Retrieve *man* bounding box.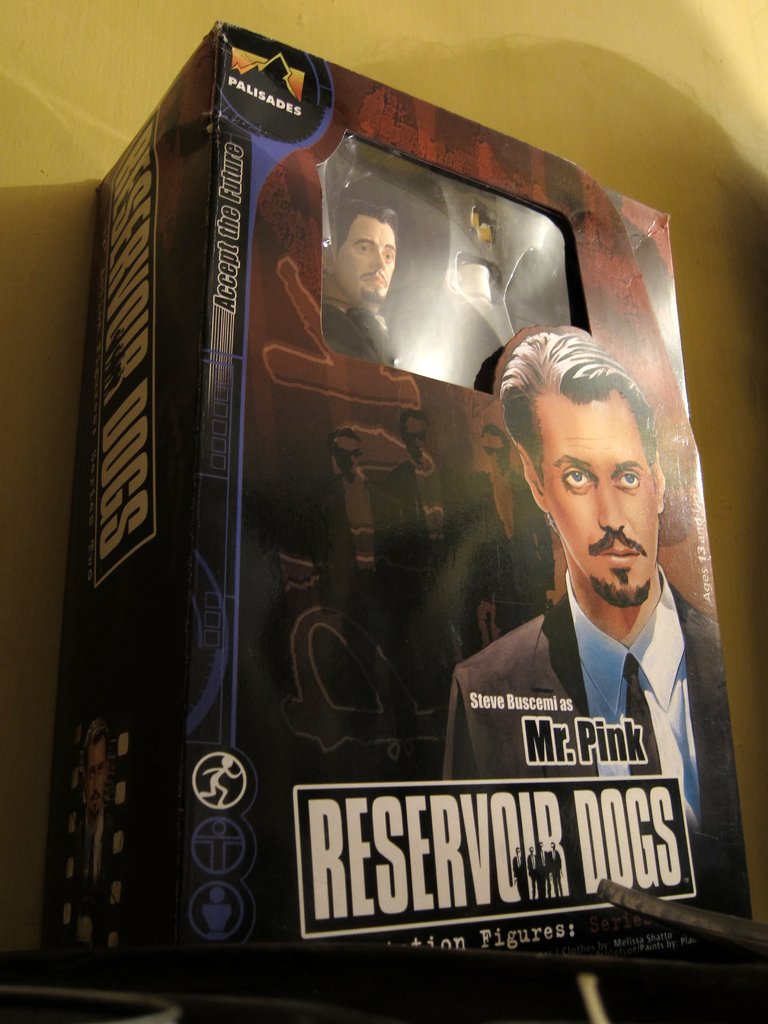
Bounding box: 324,191,406,367.
